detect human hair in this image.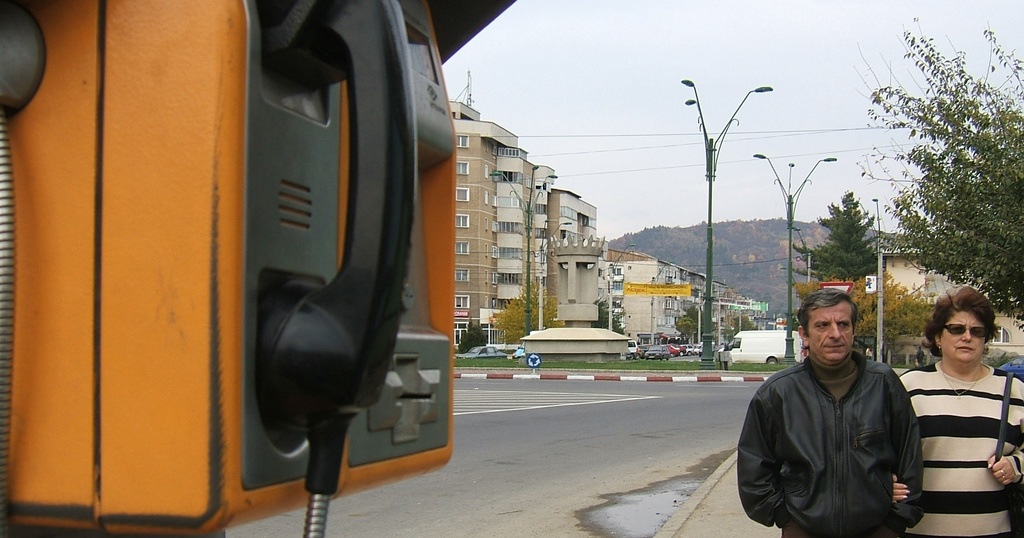
Detection: 922/280/995/354.
